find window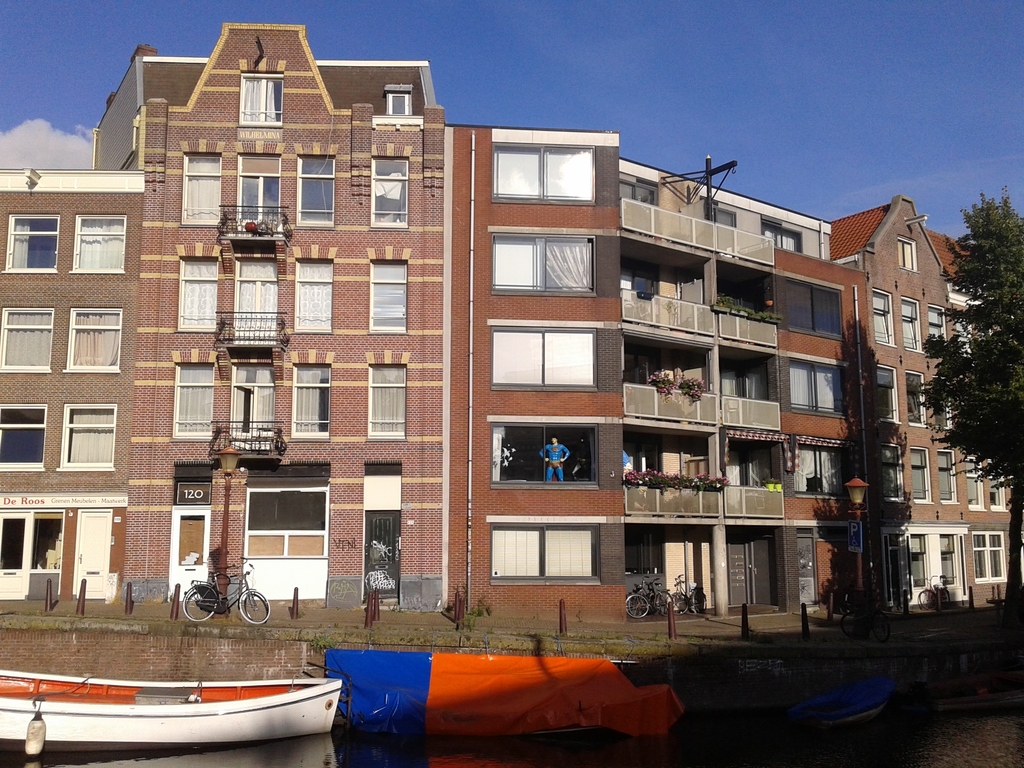
[362, 245, 408, 333]
